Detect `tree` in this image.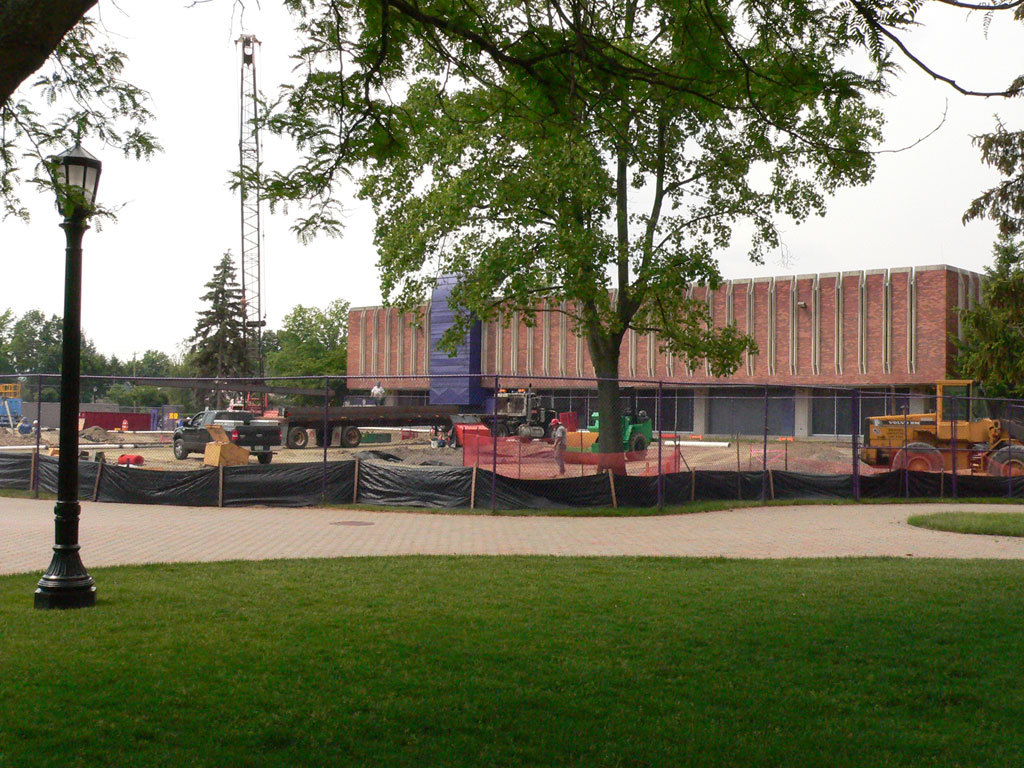
Detection: <bbox>950, 98, 1023, 233</bbox>.
